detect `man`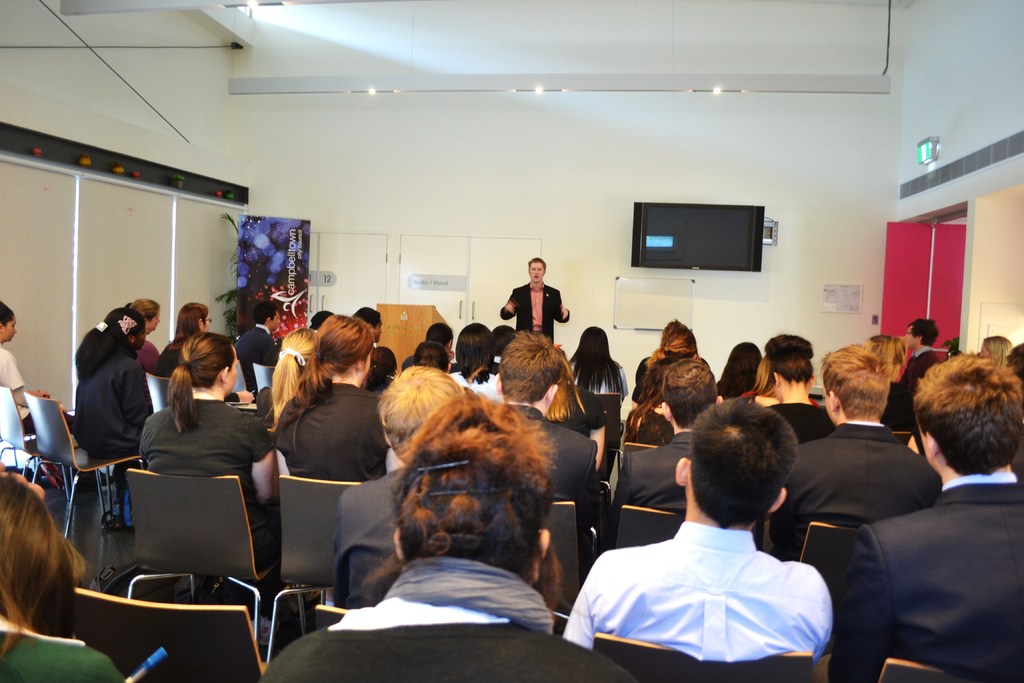
(598, 361, 727, 538)
